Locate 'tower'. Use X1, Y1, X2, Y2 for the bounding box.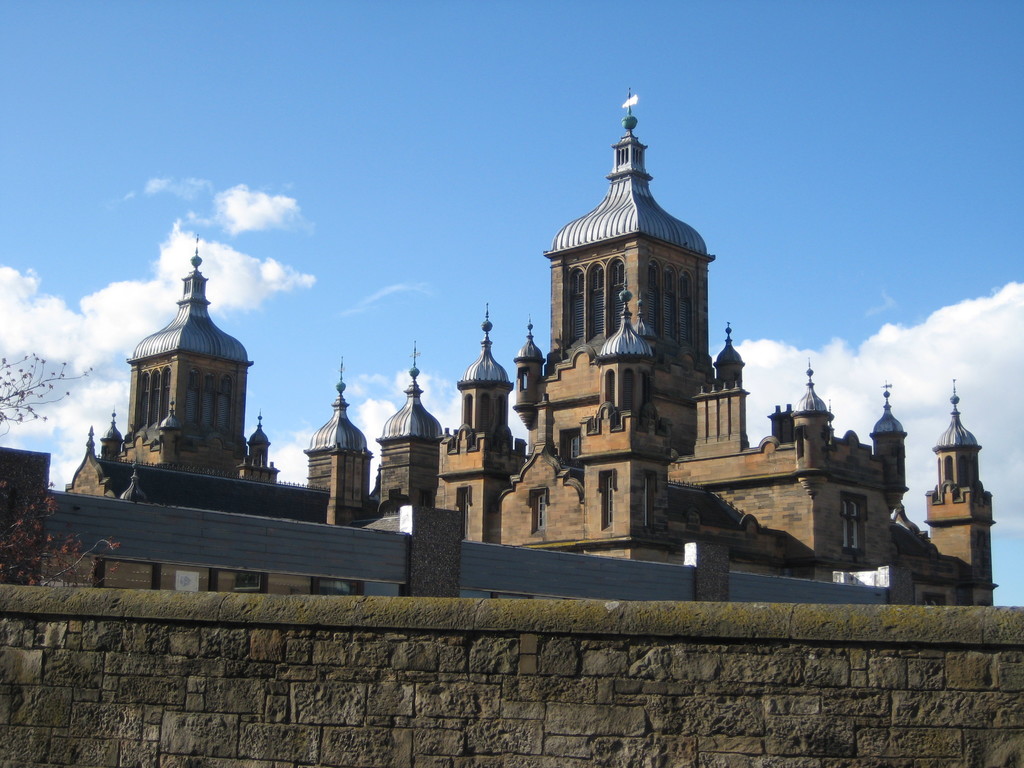
378, 349, 443, 509.
